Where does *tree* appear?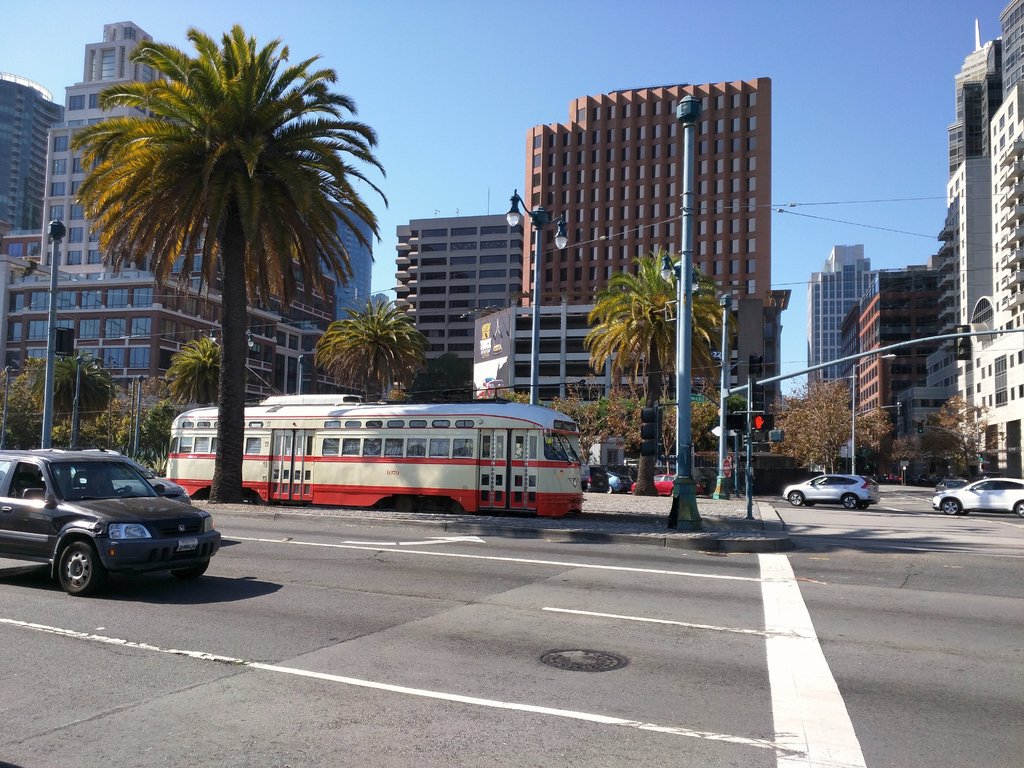
Appears at <region>579, 242, 737, 492</region>.
